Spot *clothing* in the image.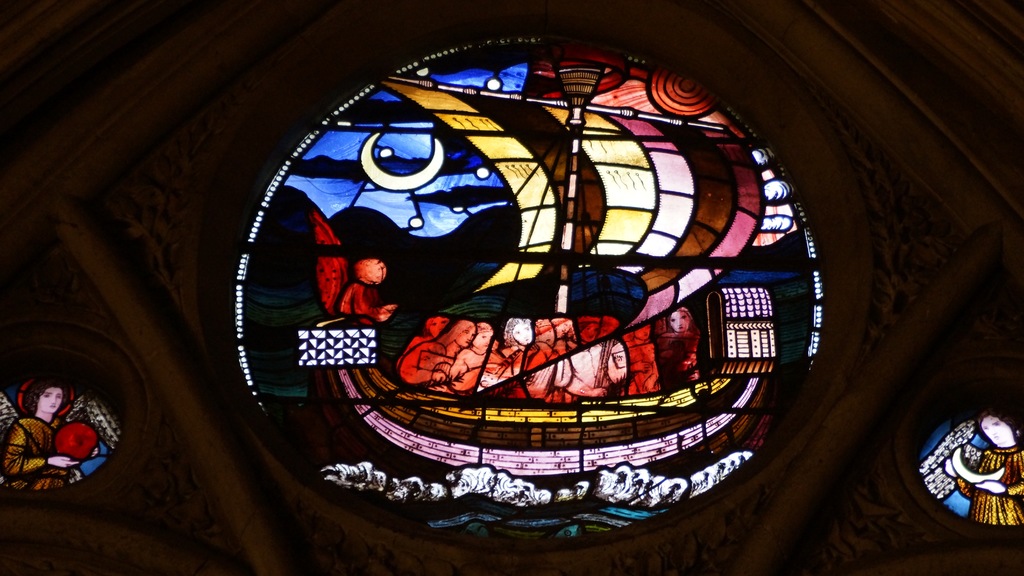
*clothing* found at x1=962, y1=441, x2=1023, y2=519.
